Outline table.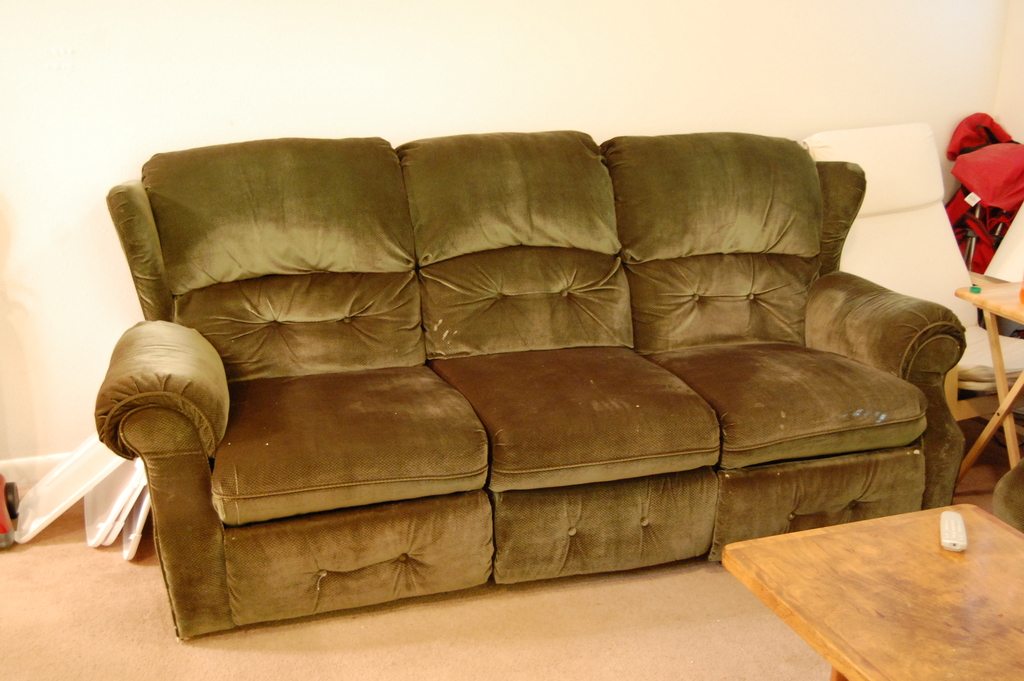
Outline: 713/471/1018/680.
